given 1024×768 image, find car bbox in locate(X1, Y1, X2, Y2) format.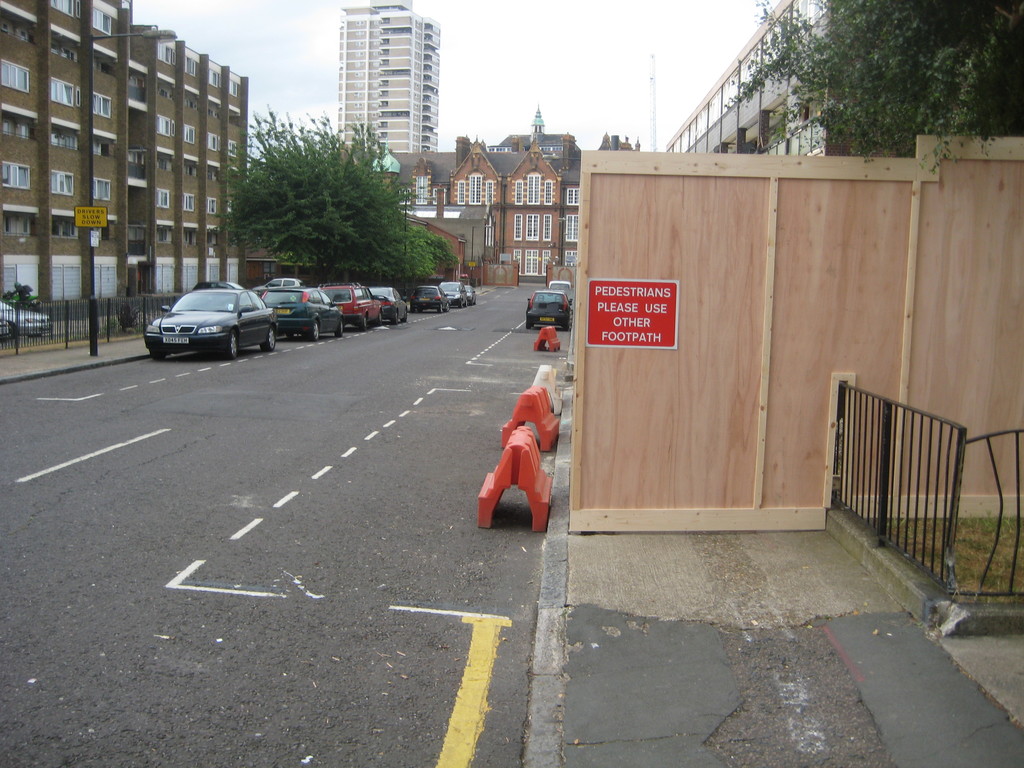
locate(0, 300, 50, 339).
